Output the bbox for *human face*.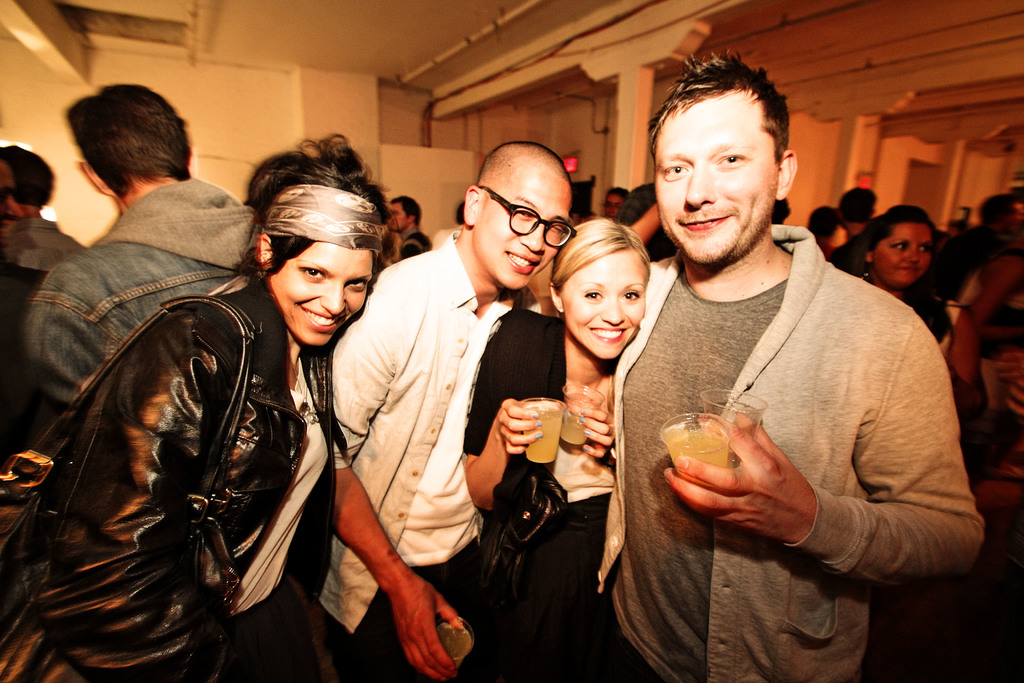
[left=661, top=95, right=776, bottom=263].
